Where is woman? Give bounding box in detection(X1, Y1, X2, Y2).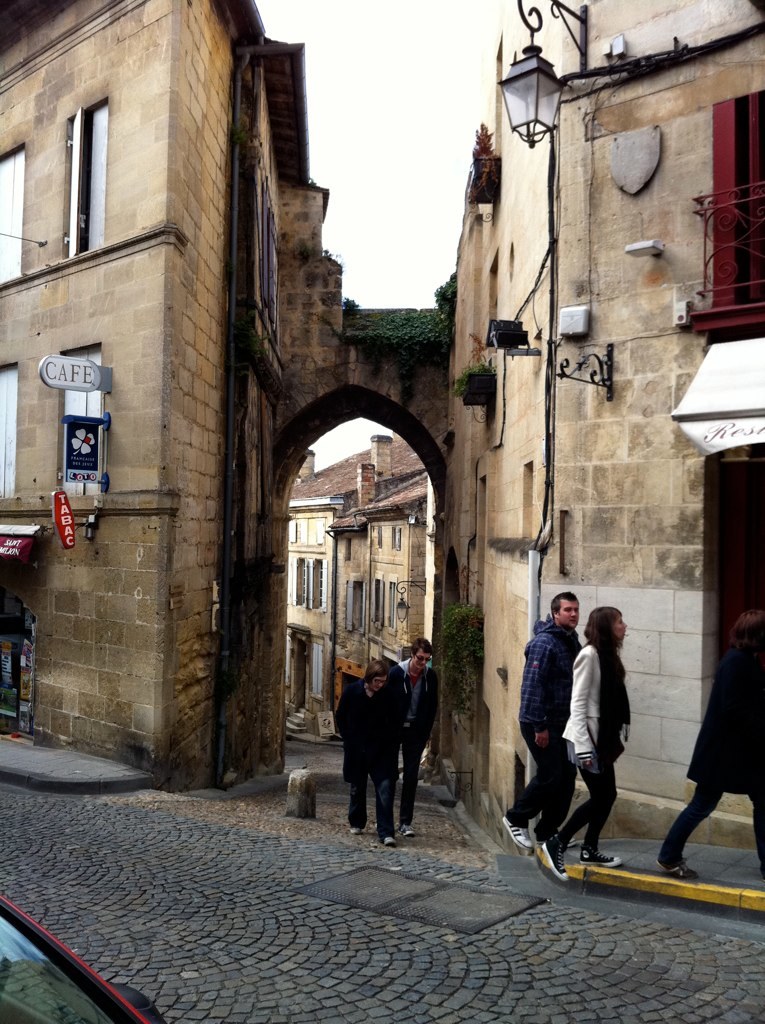
detection(330, 660, 403, 850).
